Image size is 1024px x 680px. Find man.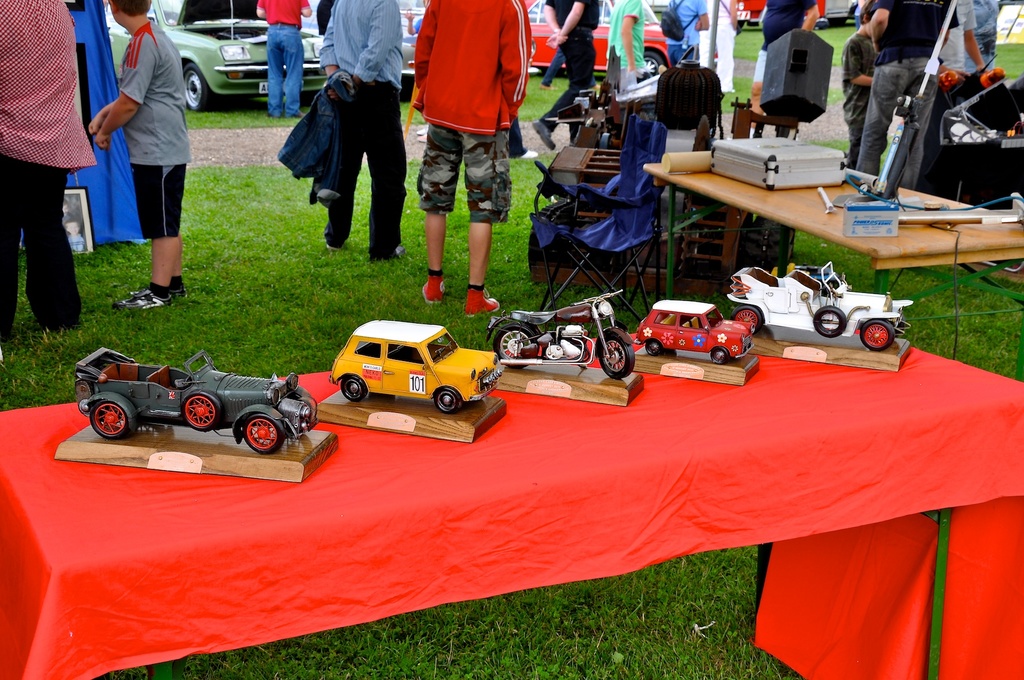
<region>857, 0, 959, 168</region>.
